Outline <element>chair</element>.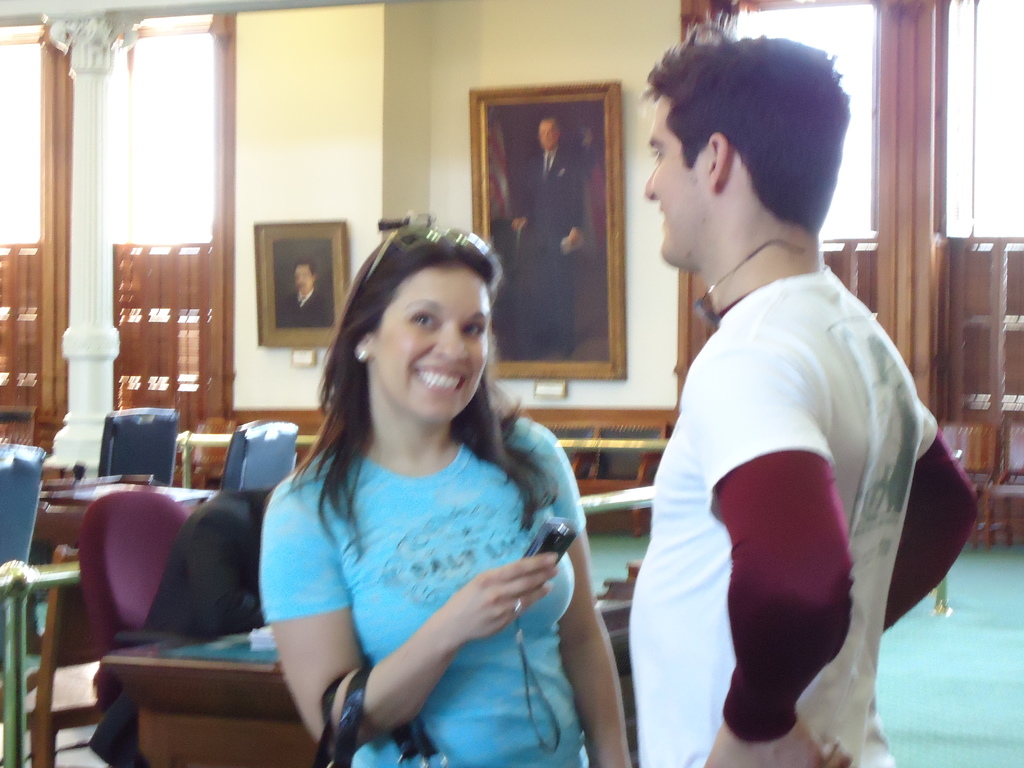
Outline: {"x1": 189, "y1": 424, "x2": 301, "y2": 487}.
